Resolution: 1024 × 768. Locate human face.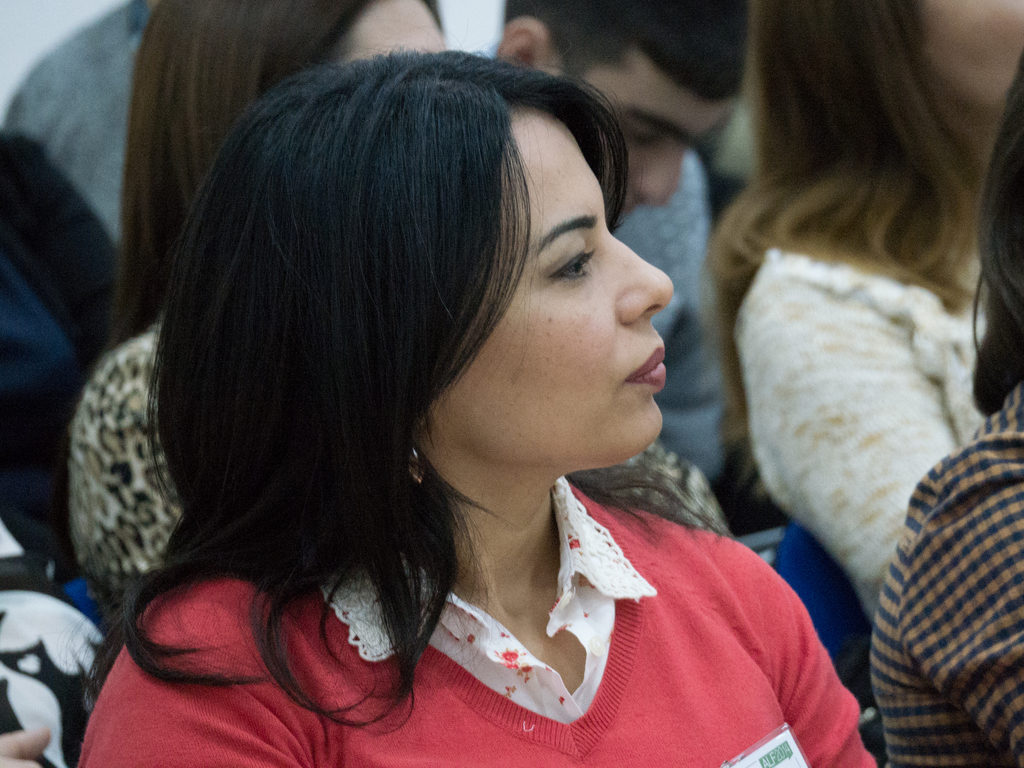
left=922, top=0, right=1023, bottom=110.
